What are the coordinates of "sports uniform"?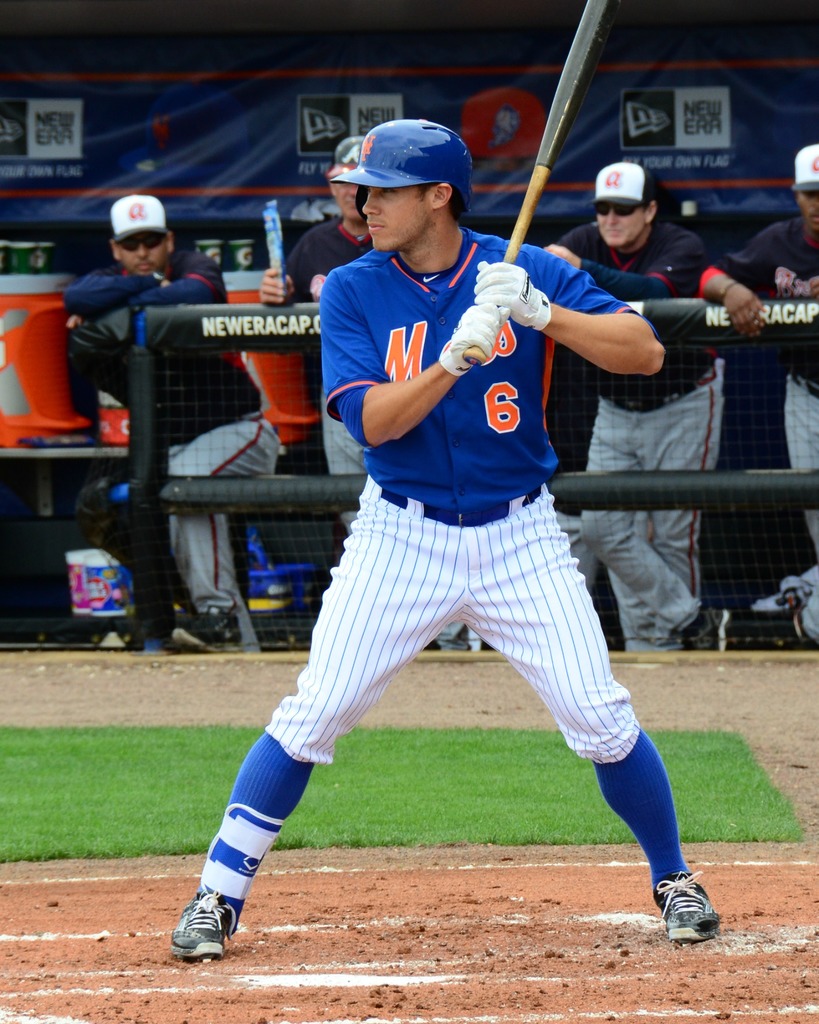
box=[539, 206, 710, 636].
